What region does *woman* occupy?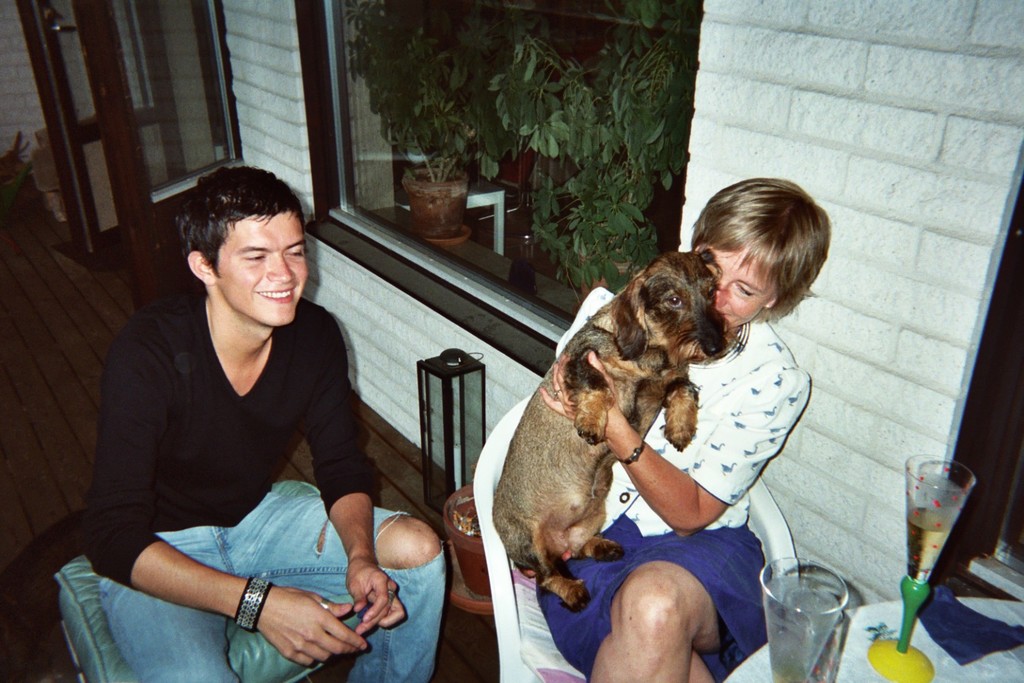
region(537, 176, 829, 682).
